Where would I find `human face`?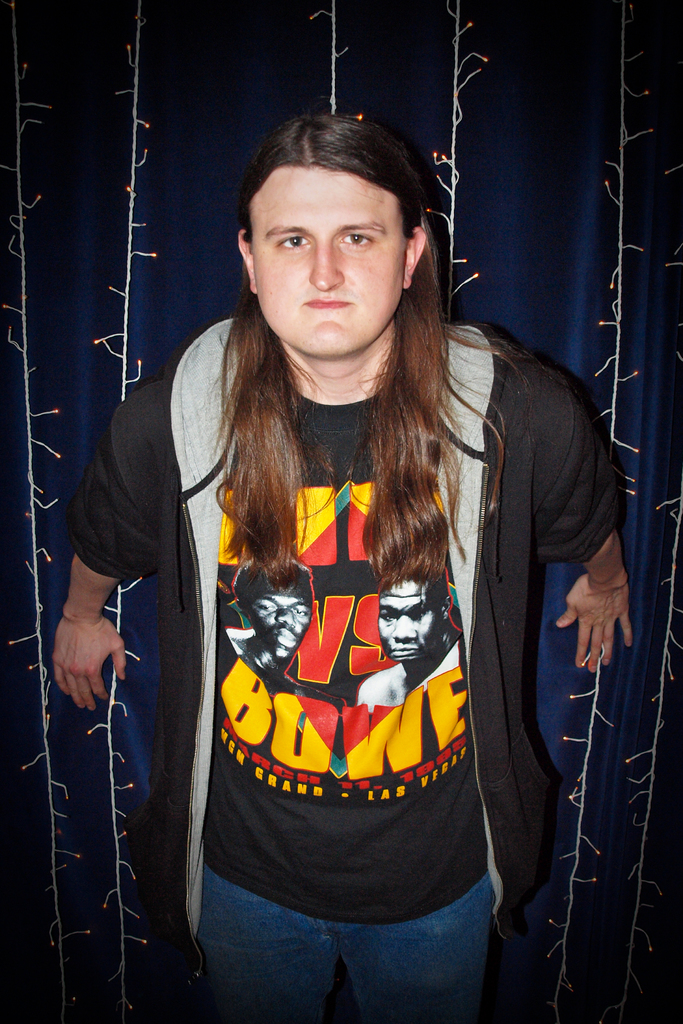
At crop(241, 156, 407, 352).
